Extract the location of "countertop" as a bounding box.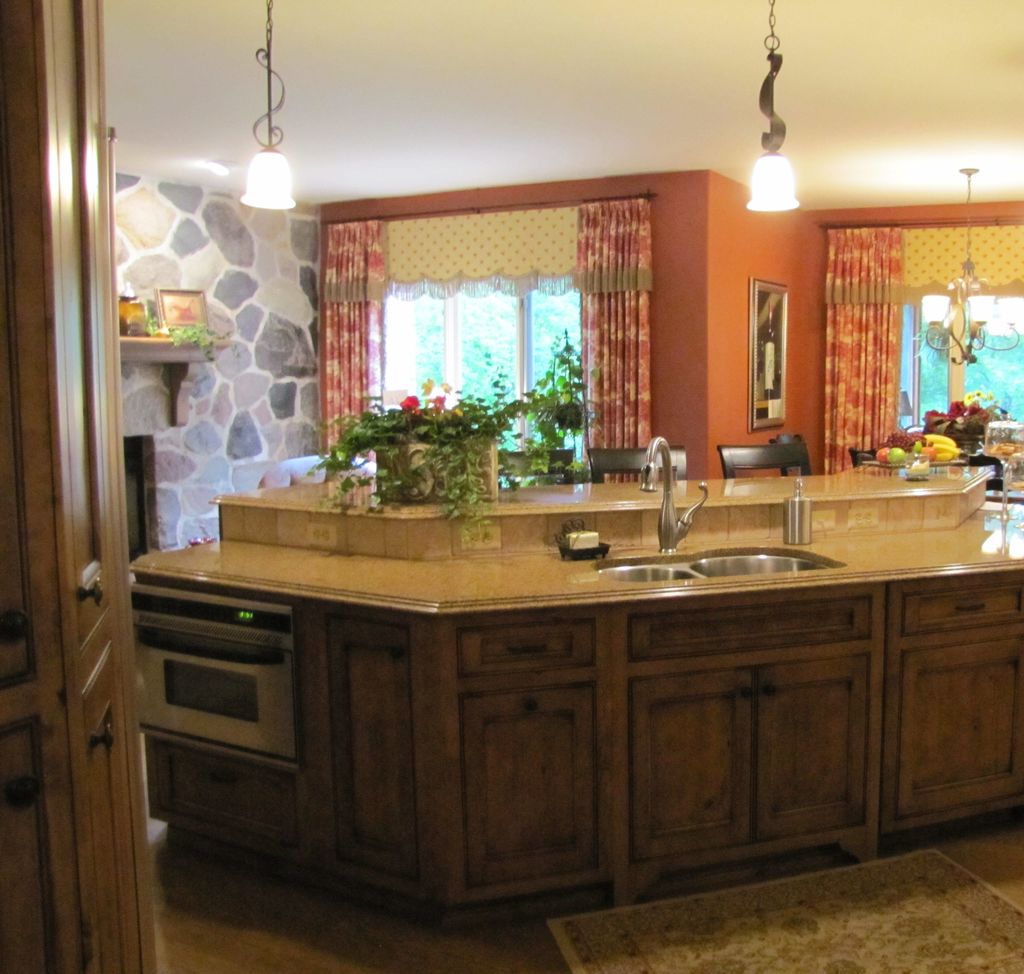
207 455 988 530.
